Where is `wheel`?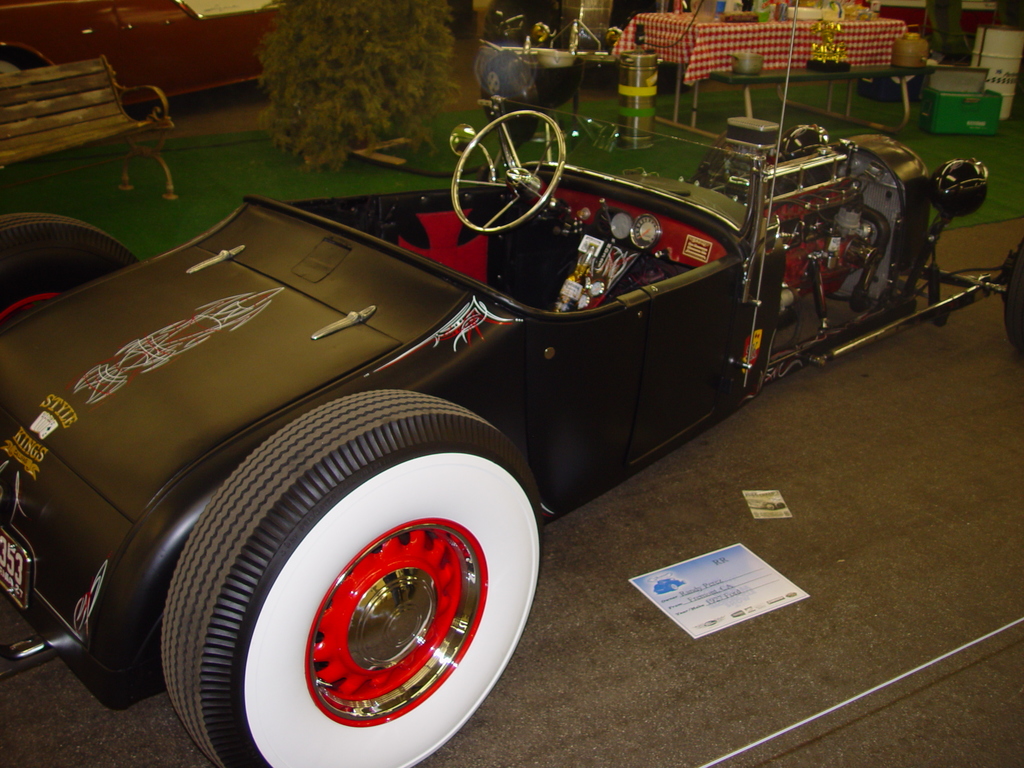
451, 108, 570, 236.
